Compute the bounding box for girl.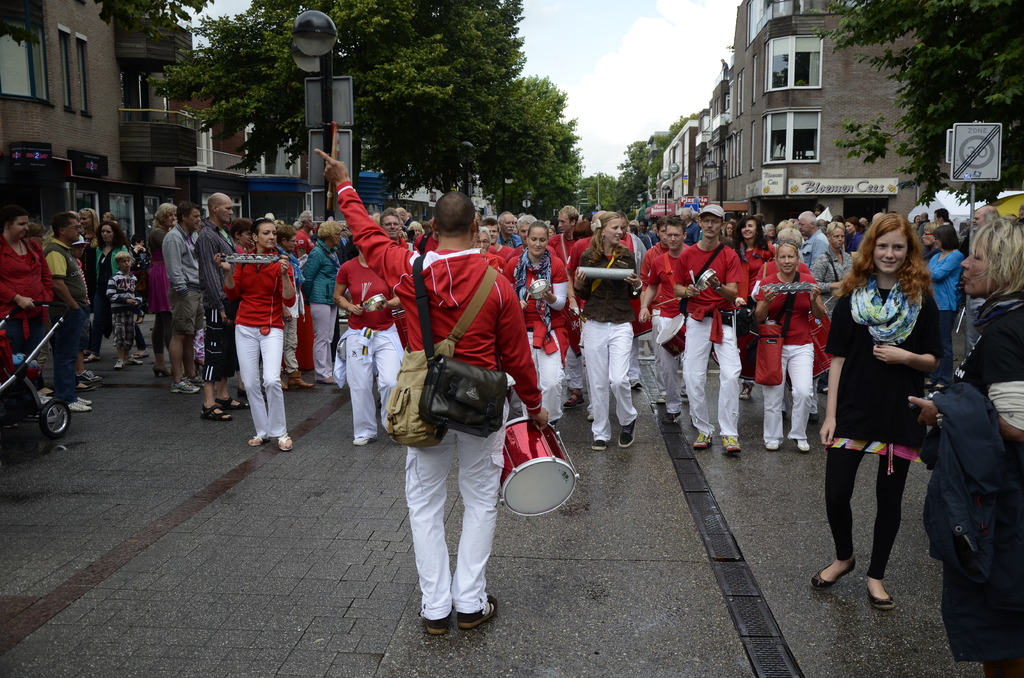
906 212 1023 677.
